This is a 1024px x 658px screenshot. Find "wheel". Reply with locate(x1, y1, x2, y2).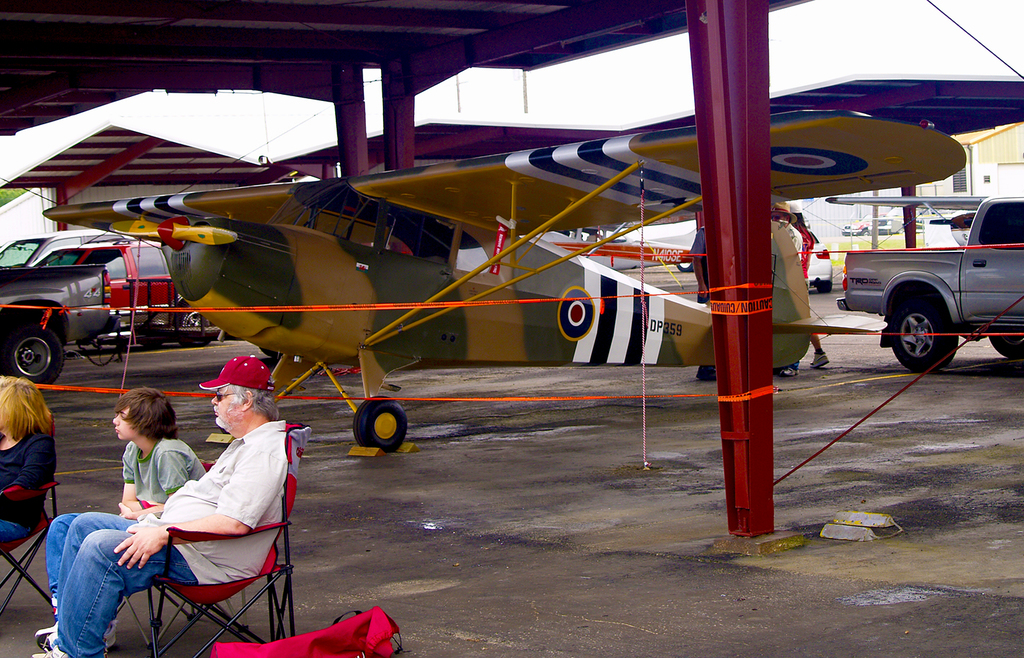
locate(890, 292, 958, 367).
